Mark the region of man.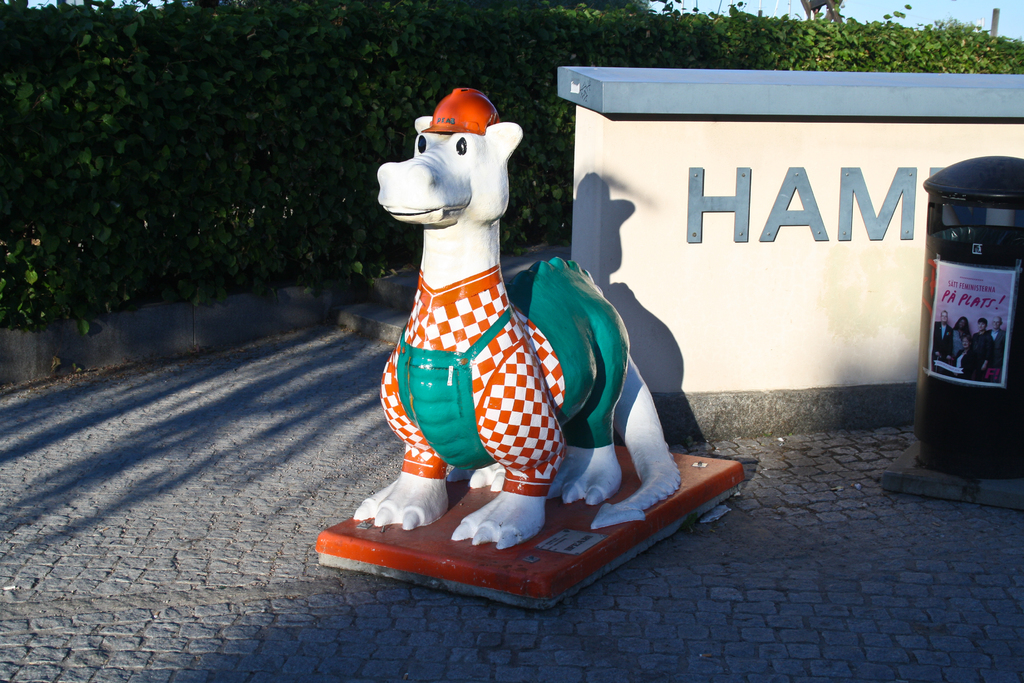
Region: Rect(934, 308, 951, 371).
